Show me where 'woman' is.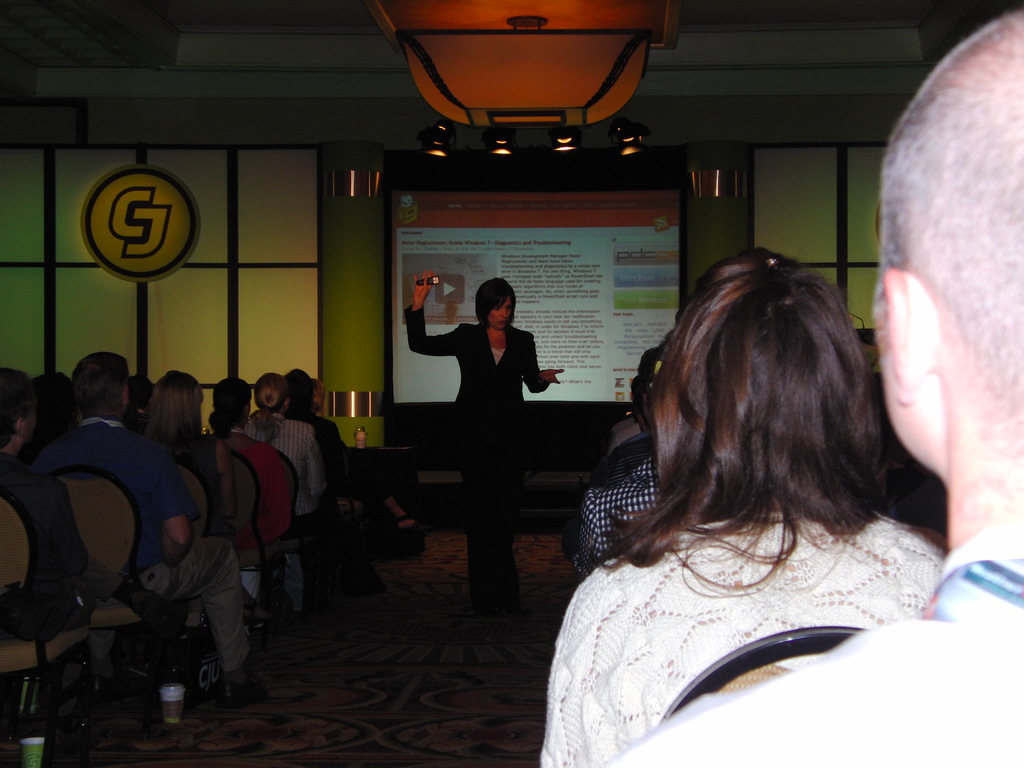
'woman' is at {"left": 205, "top": 374, "right": 308, "bottom": 615}.
